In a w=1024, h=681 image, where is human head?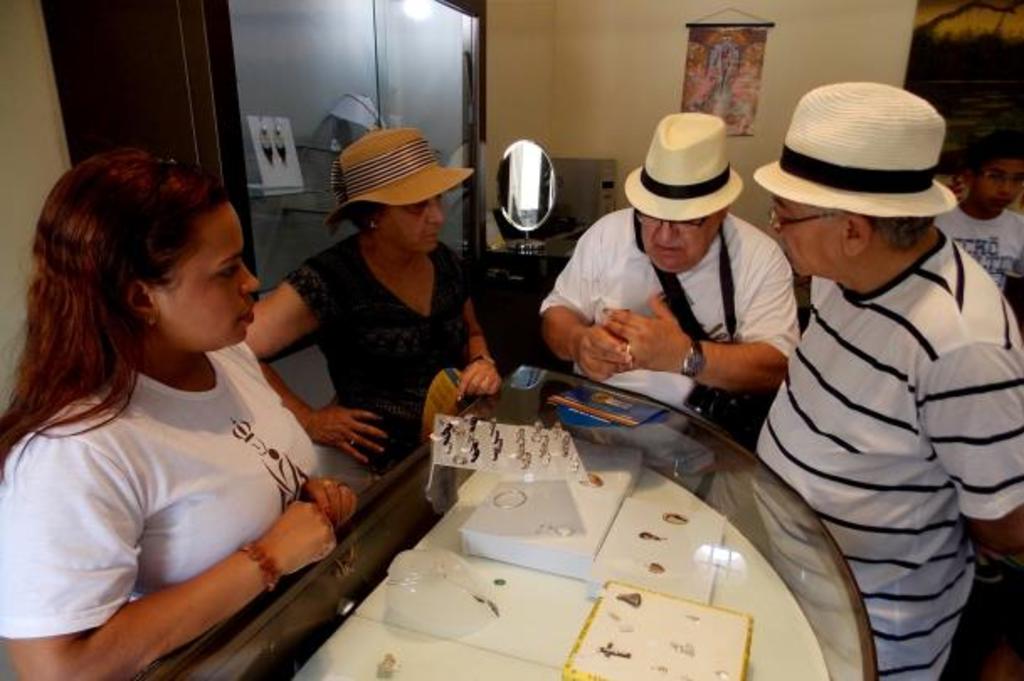
777 153 935 274.
